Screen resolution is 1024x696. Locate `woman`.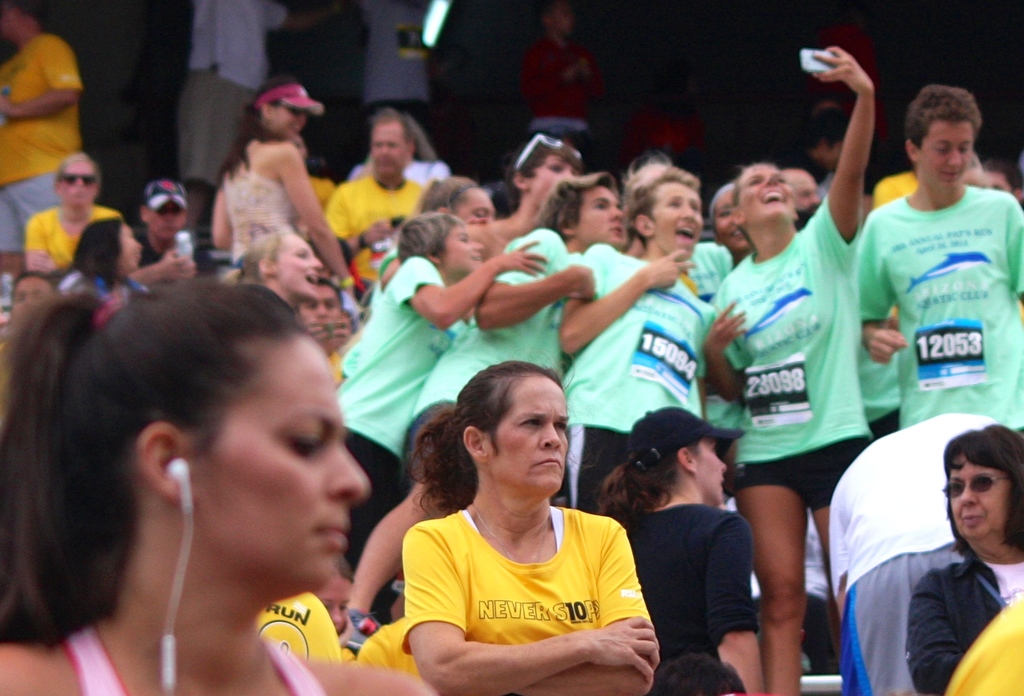
select_region(207, 80, 351, 294).
